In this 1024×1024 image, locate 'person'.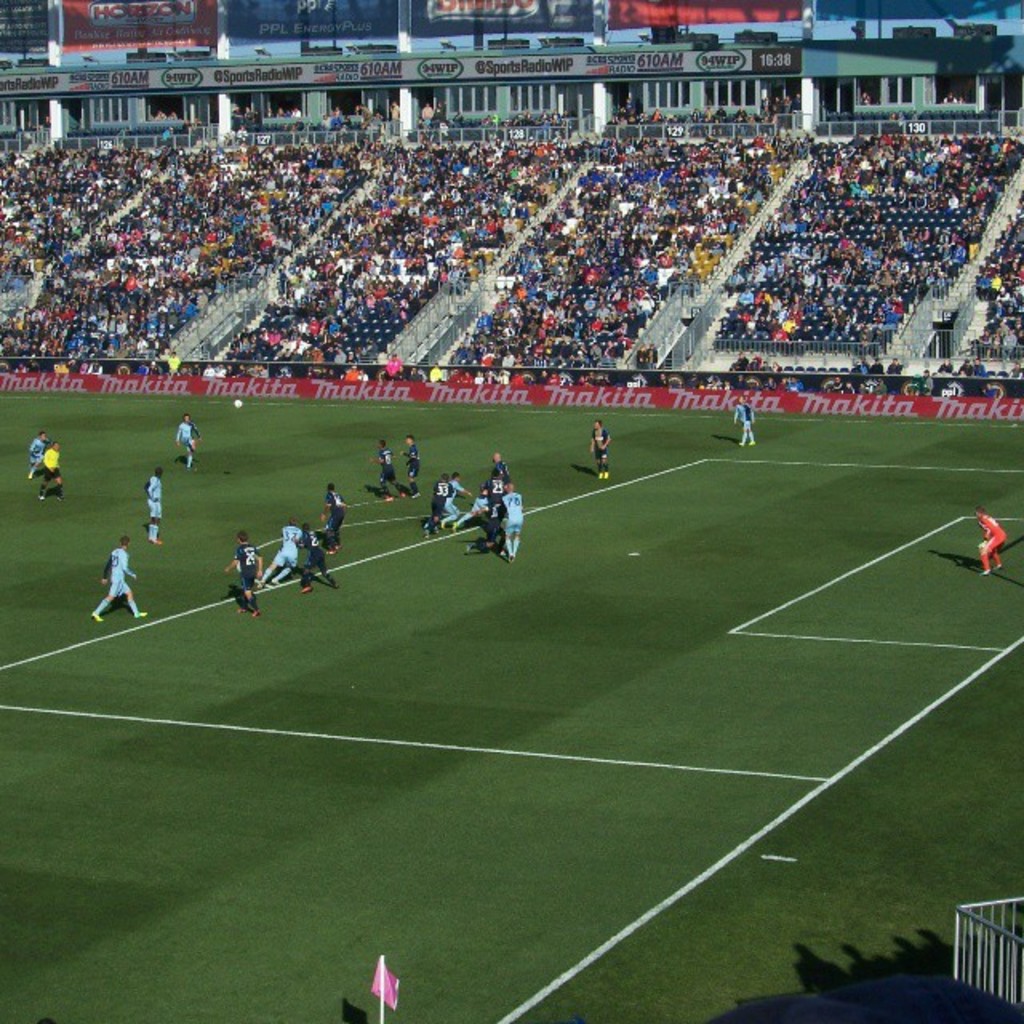
Bounding box: <region>142, 466, 163, 546</region>.
